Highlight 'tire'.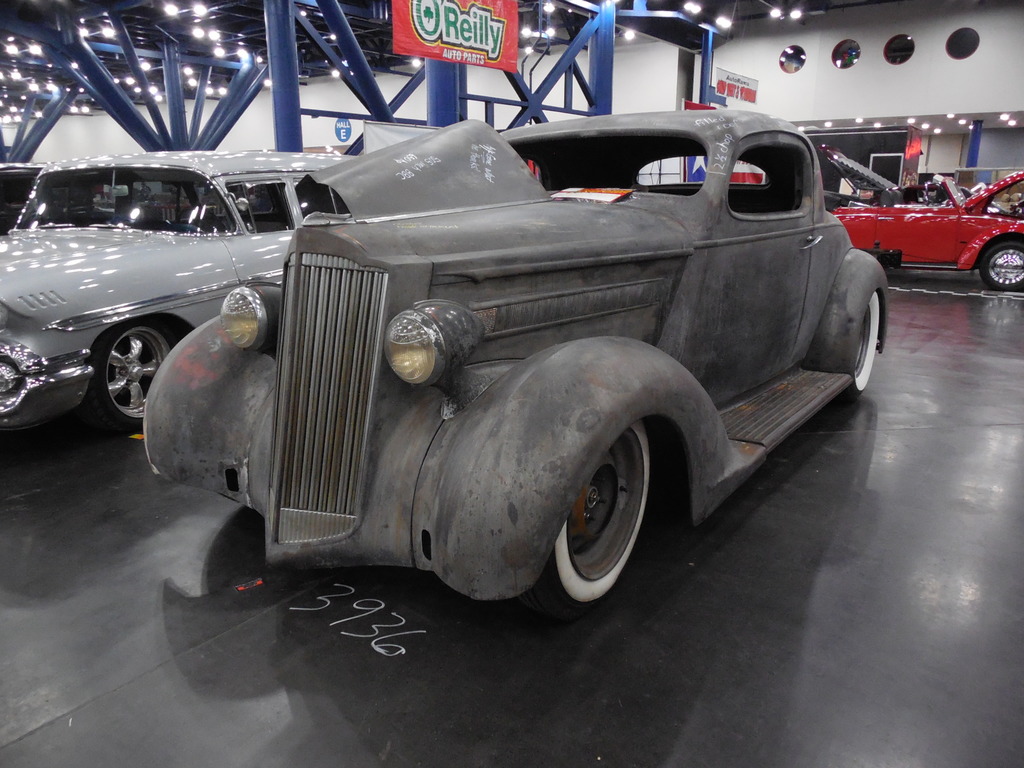
Highlighted region: (552,425,651,601).
